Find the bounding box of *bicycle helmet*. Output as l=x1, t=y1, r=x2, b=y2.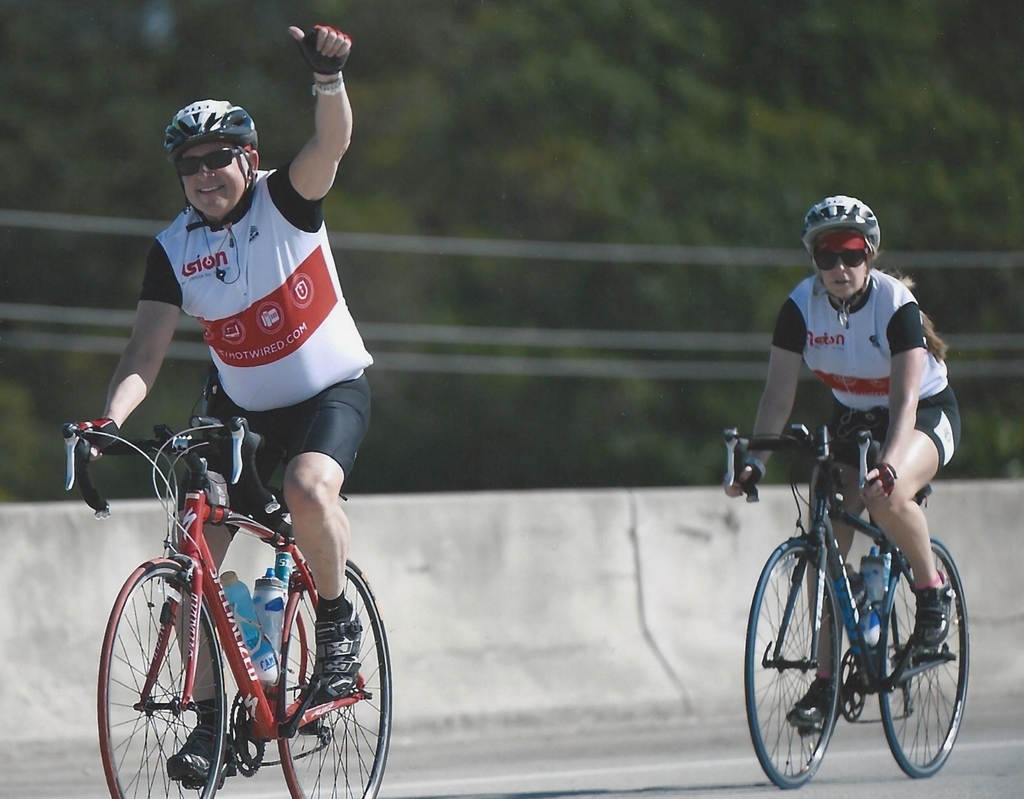
l=165, t=97, r=253, b=239.
